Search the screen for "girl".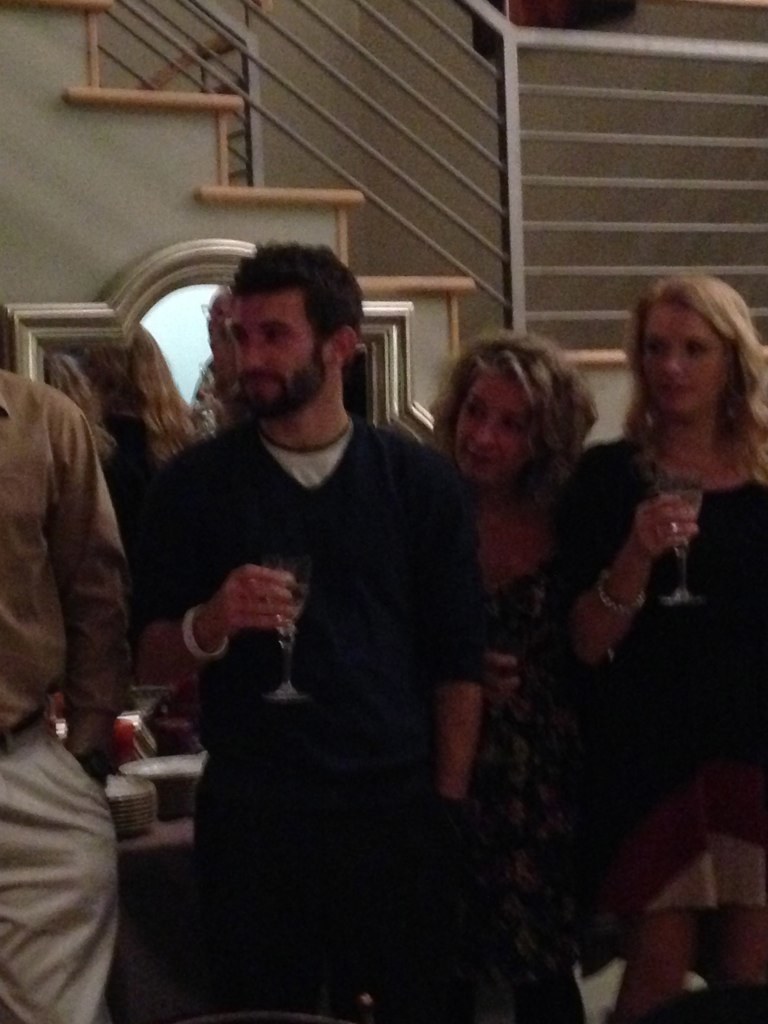
Found at <region>550, 268, 767, 1022</region>.
